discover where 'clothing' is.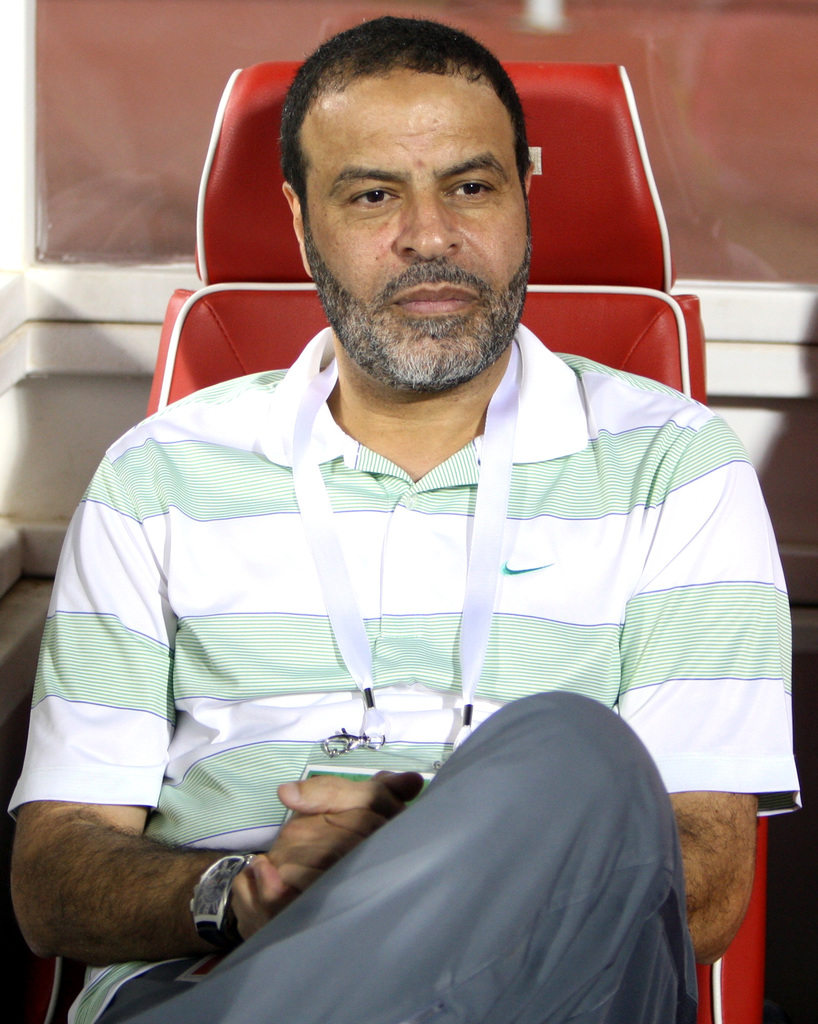
Discovered at [8, 319, 804, 1023].
